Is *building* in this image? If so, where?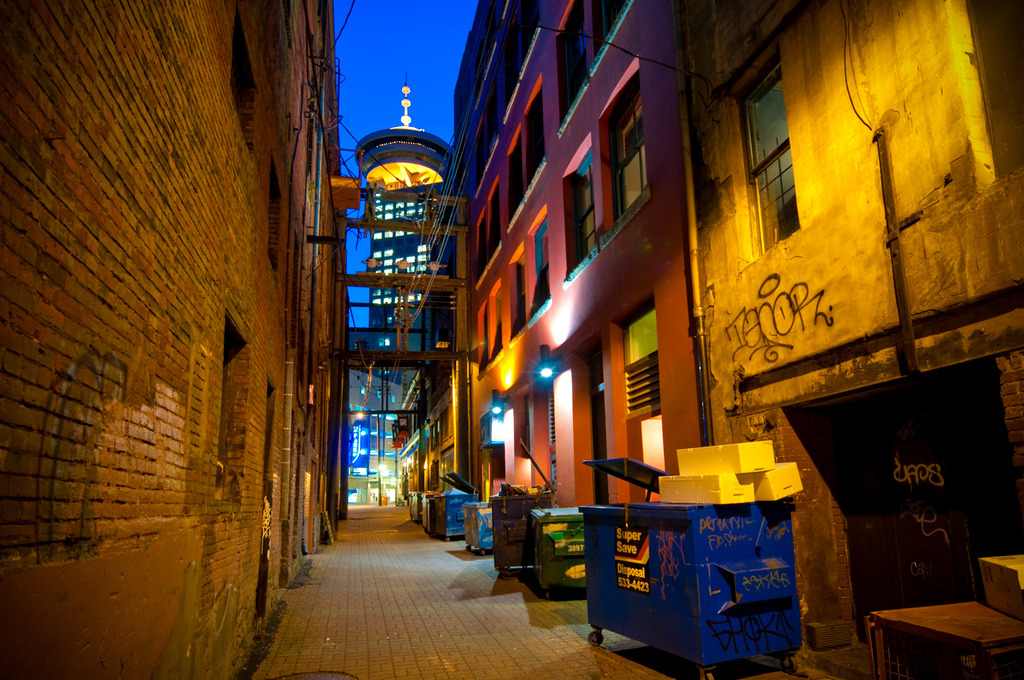
Yes, at x1=370 y1=182 x2=444 y2=395.
